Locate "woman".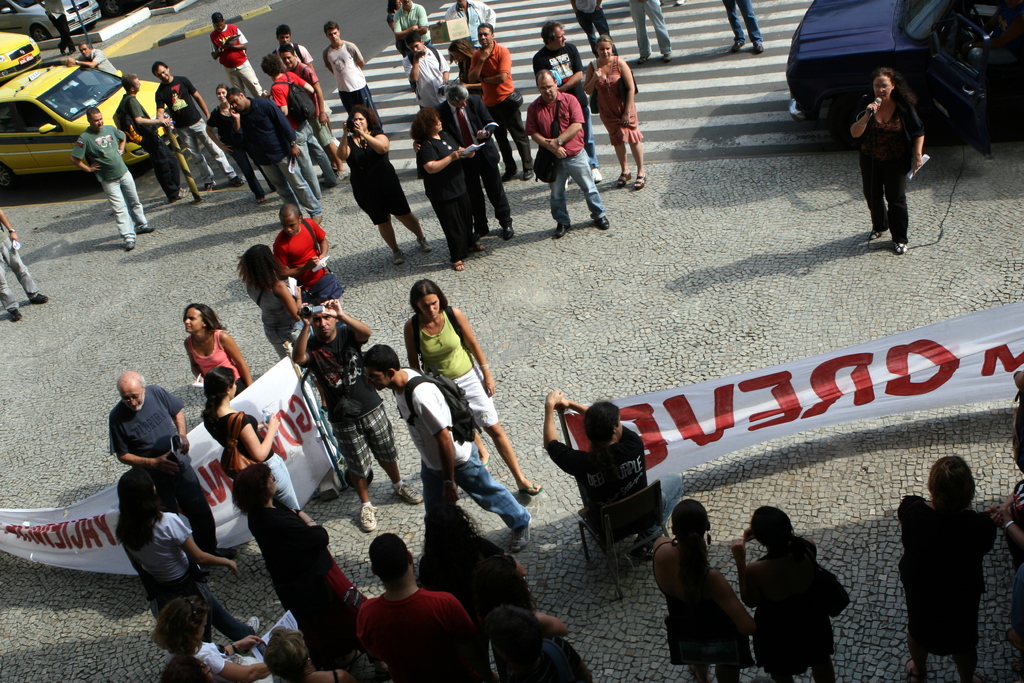
Bounding box: locate(730, 504, 844, 675).
